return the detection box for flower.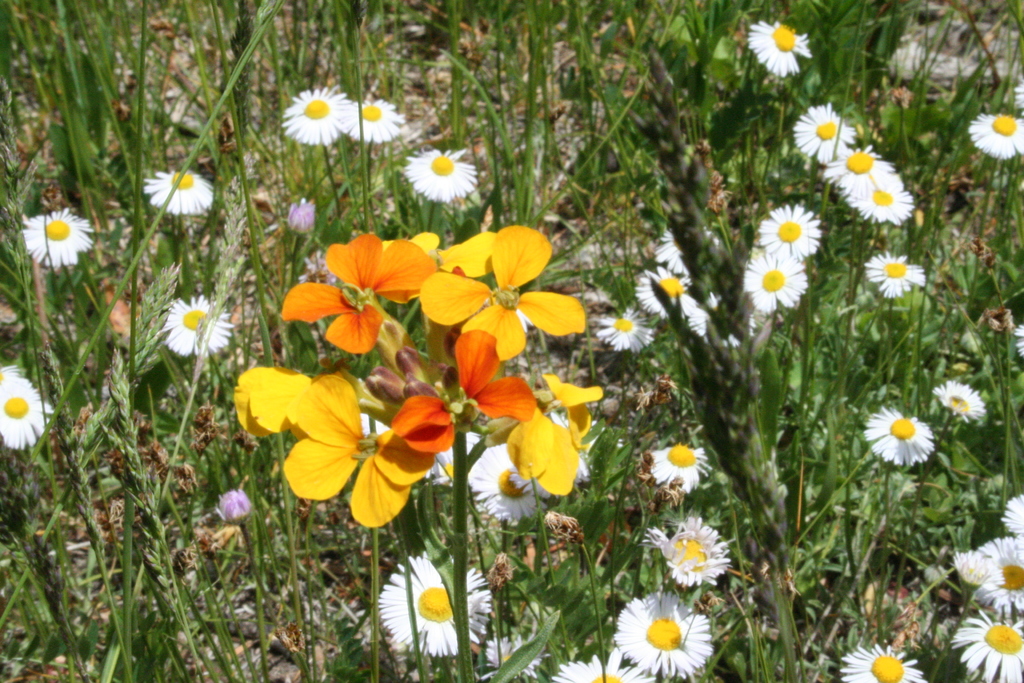
locate(0, 354, 59, 445).
